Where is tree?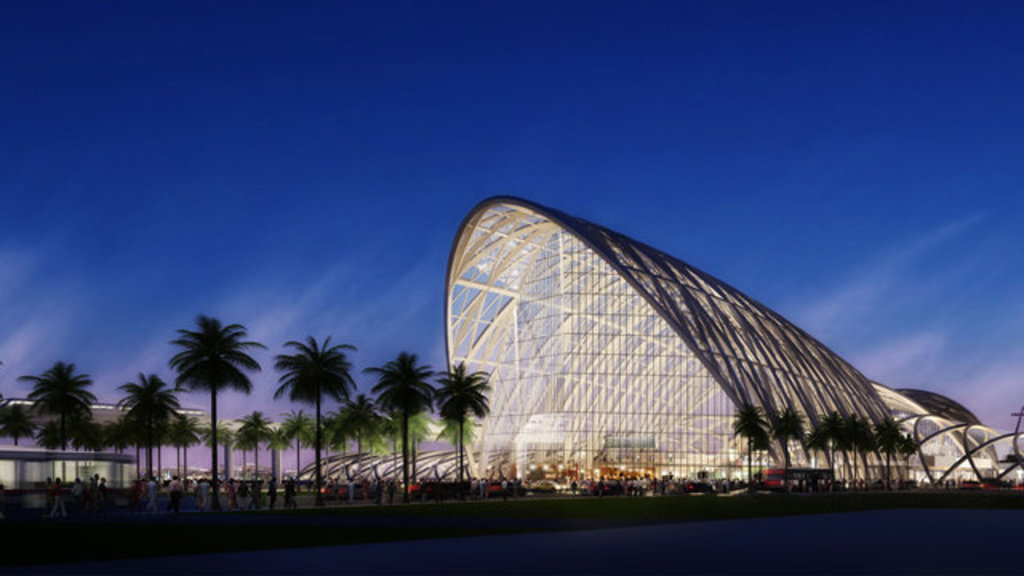
(432,358,491,499).
